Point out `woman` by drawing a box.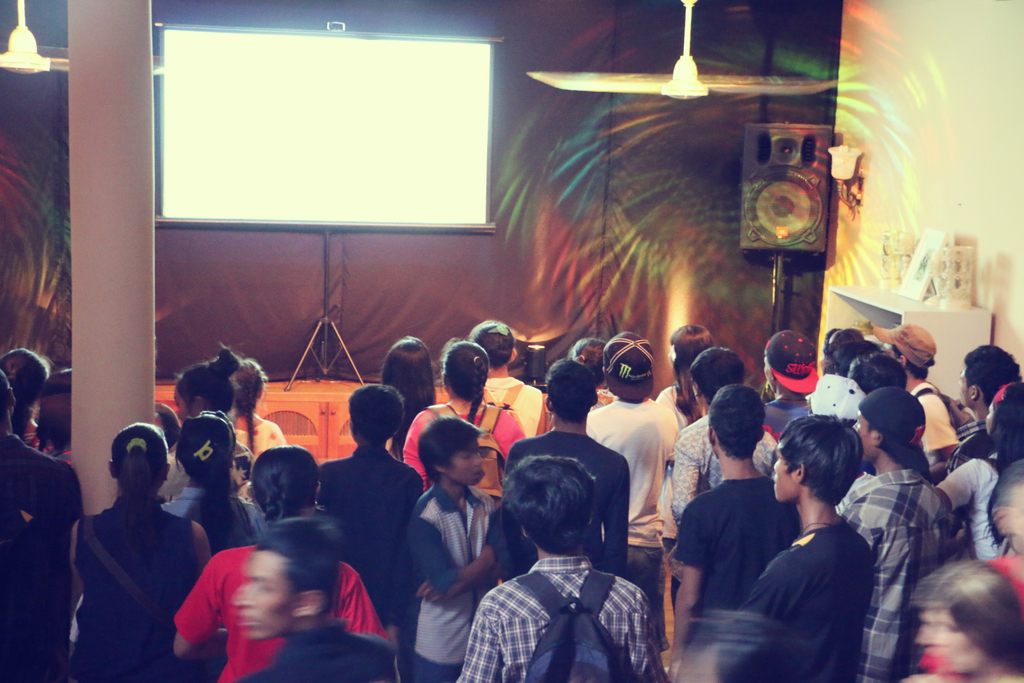
left=655, top=319, right=715, bottom=561.
